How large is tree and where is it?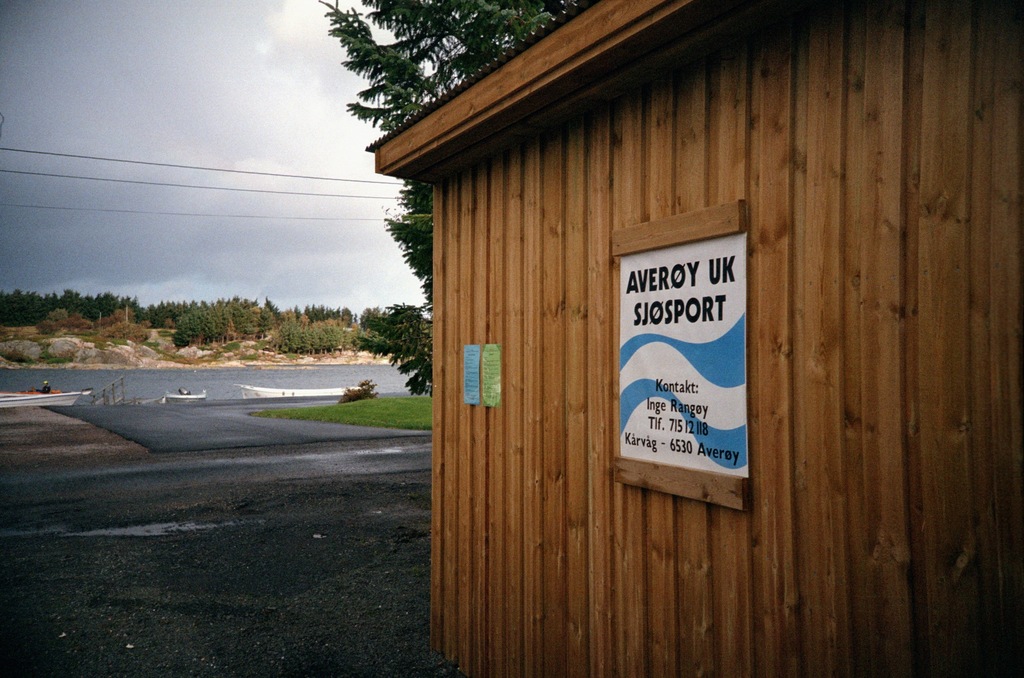
Bounding box: [325,0,594,396].
